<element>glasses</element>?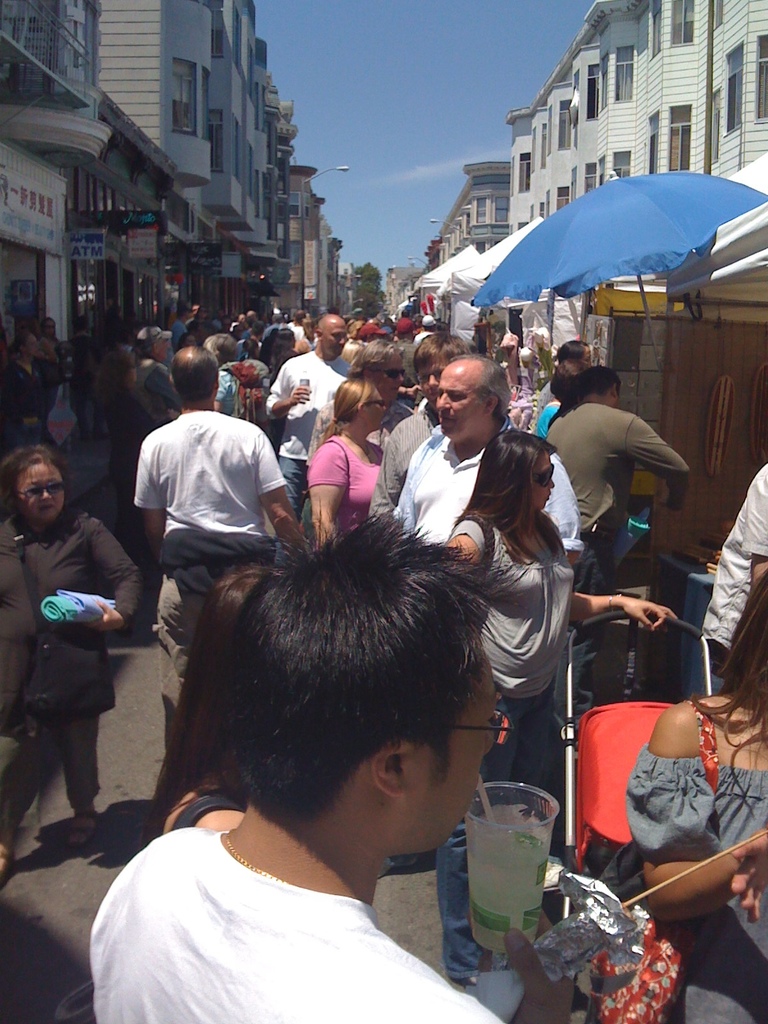
[4,479,68,504]
